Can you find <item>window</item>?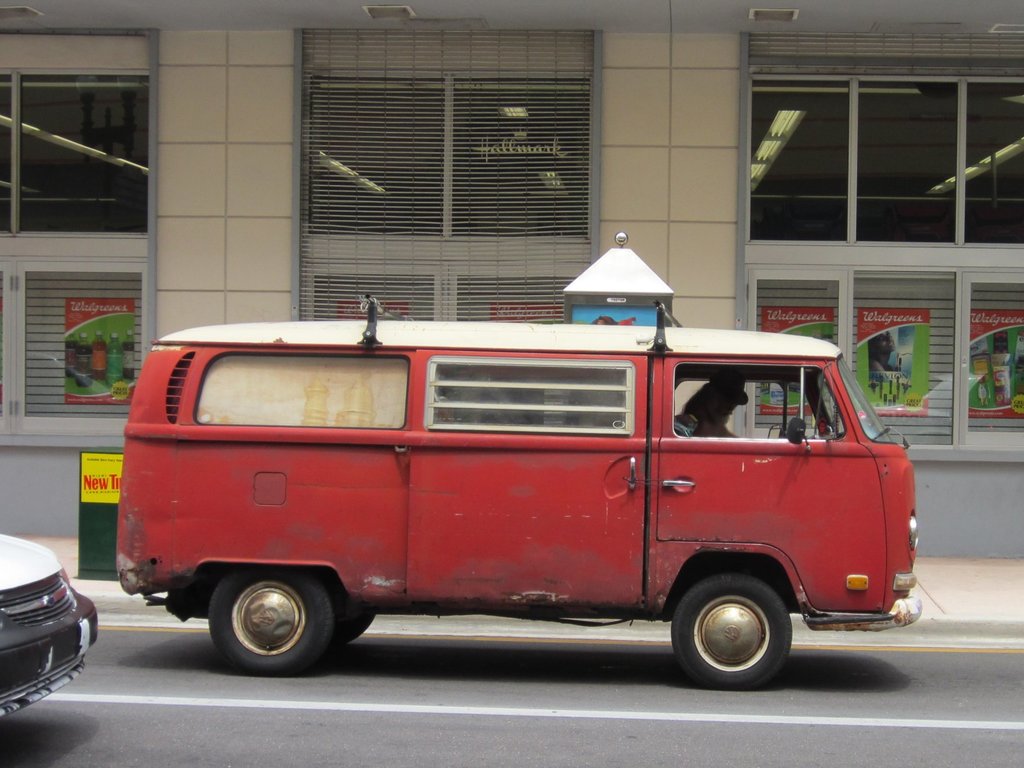
Yes, bounding box: {"left": 0, "top": 254, "right": 149, "bottom": 436}.
